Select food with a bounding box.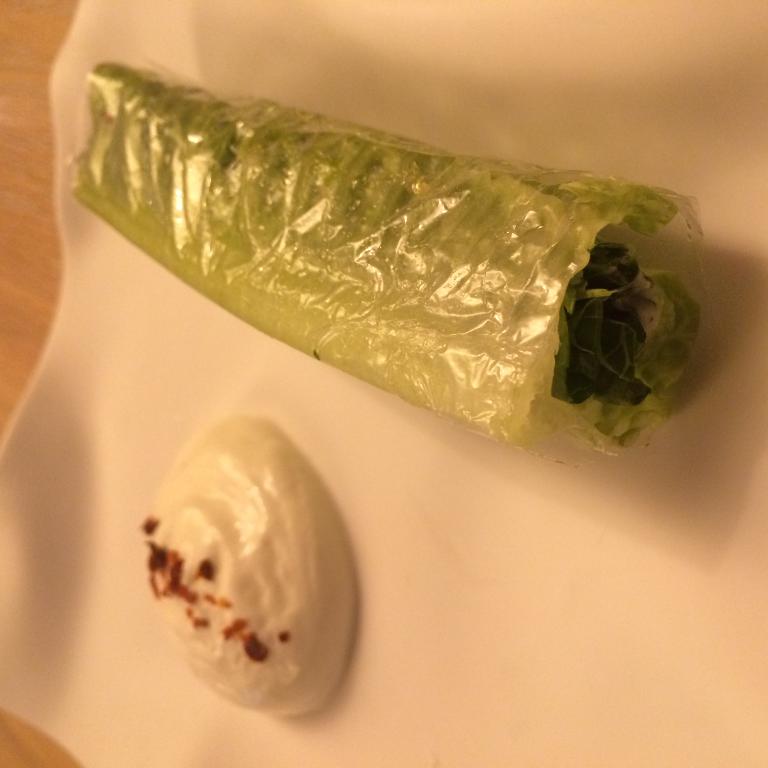
select_region(140, 414, 353, 715).
